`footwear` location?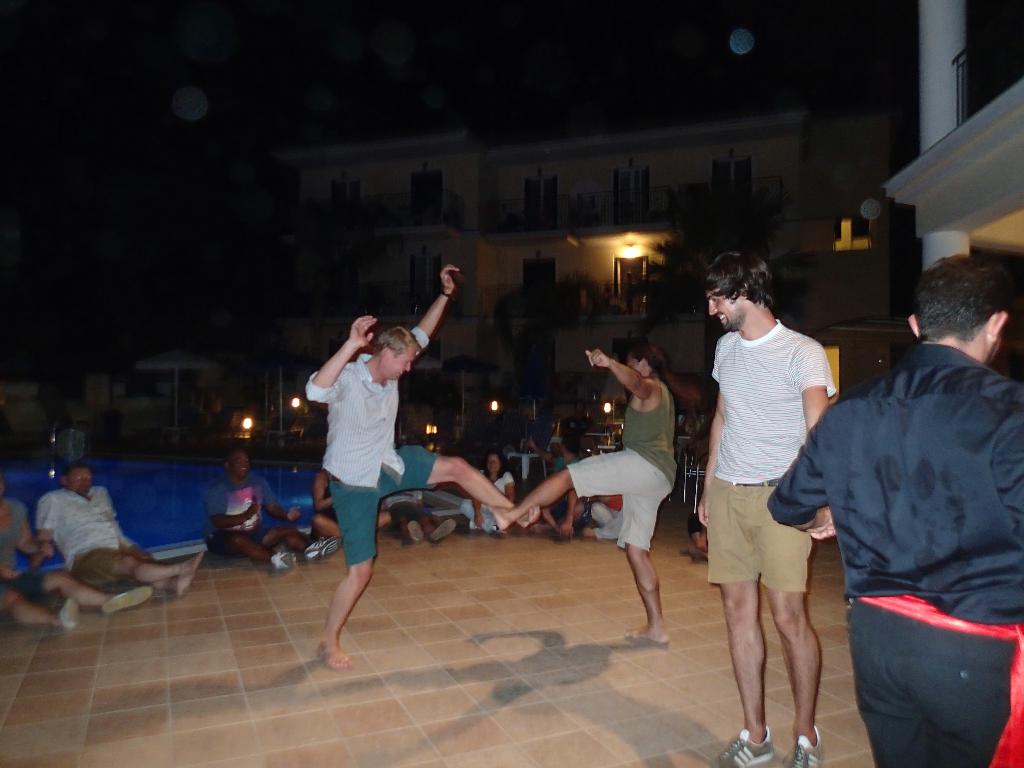
x1=298 y1=538 x2=333 y2=561
